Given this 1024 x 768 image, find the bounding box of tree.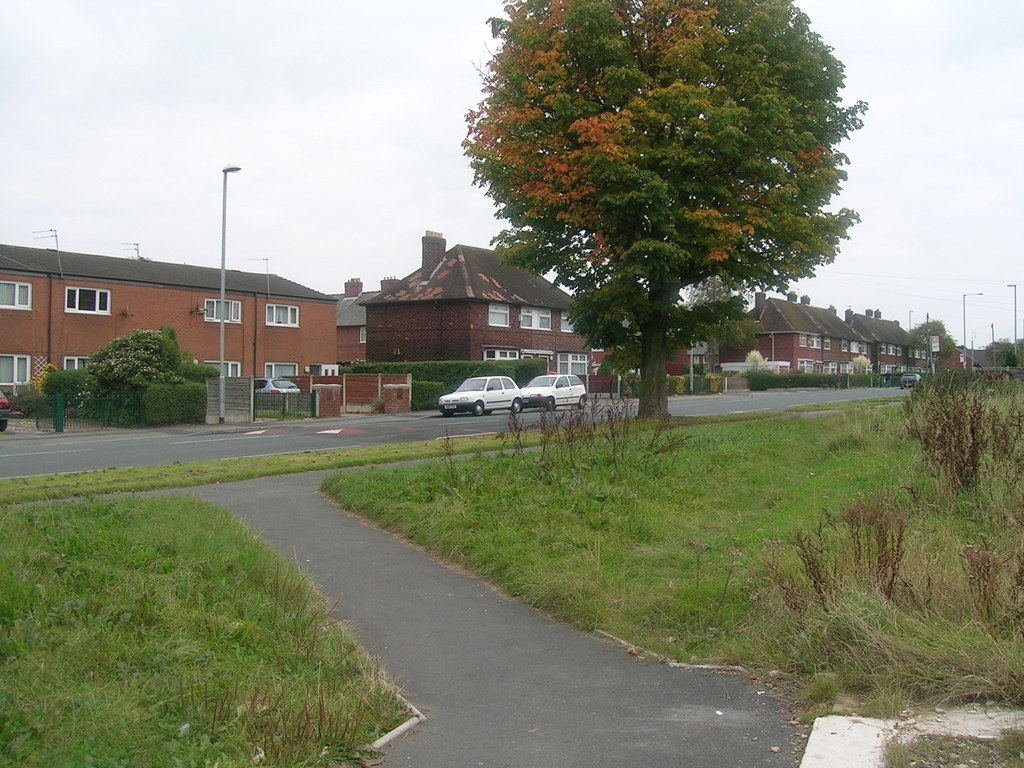
bbox(967, 328, 1023, 484).
